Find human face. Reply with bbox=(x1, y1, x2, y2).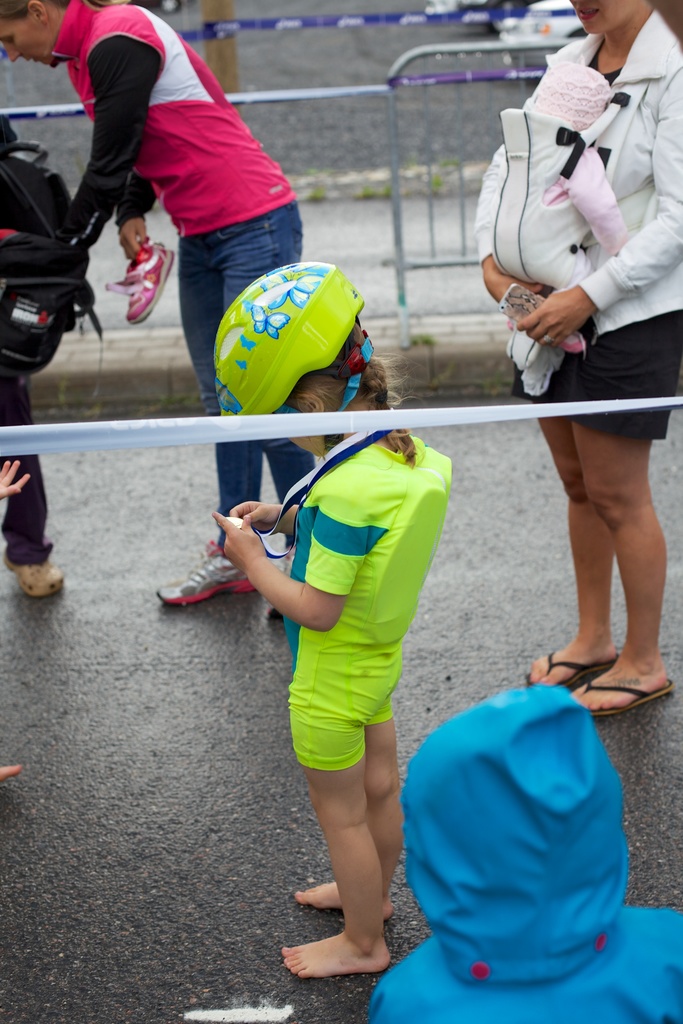
bbox=(564, 0, 632, 34).
